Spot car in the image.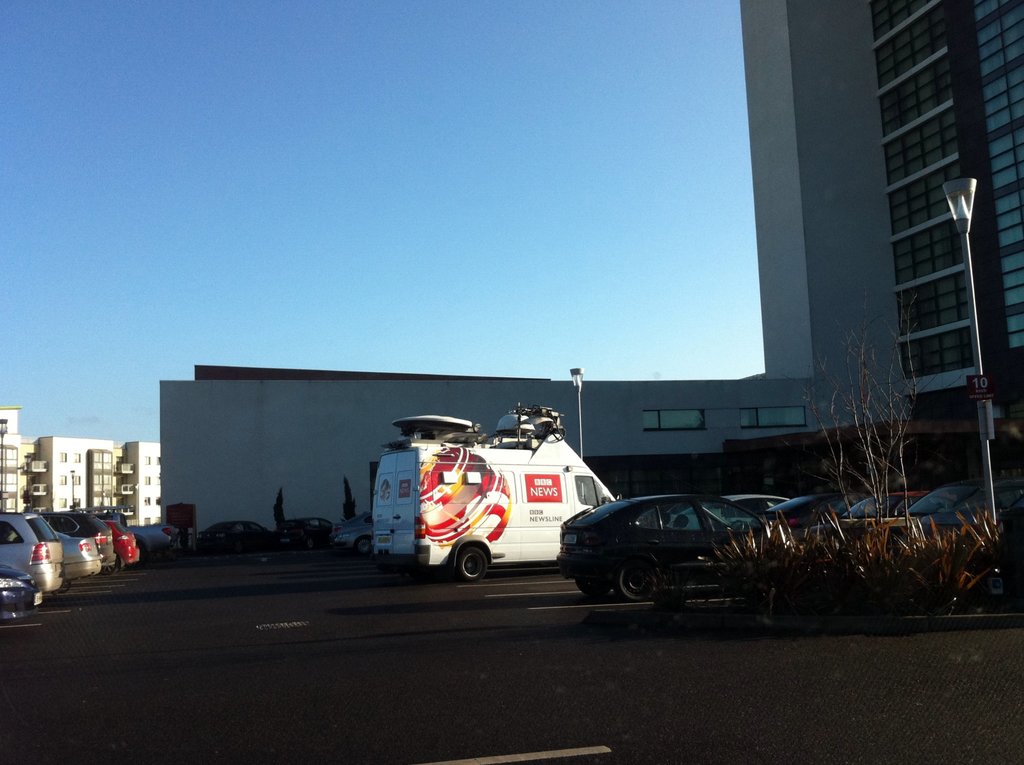
car found at Rect(557, 492, 774, 603).
